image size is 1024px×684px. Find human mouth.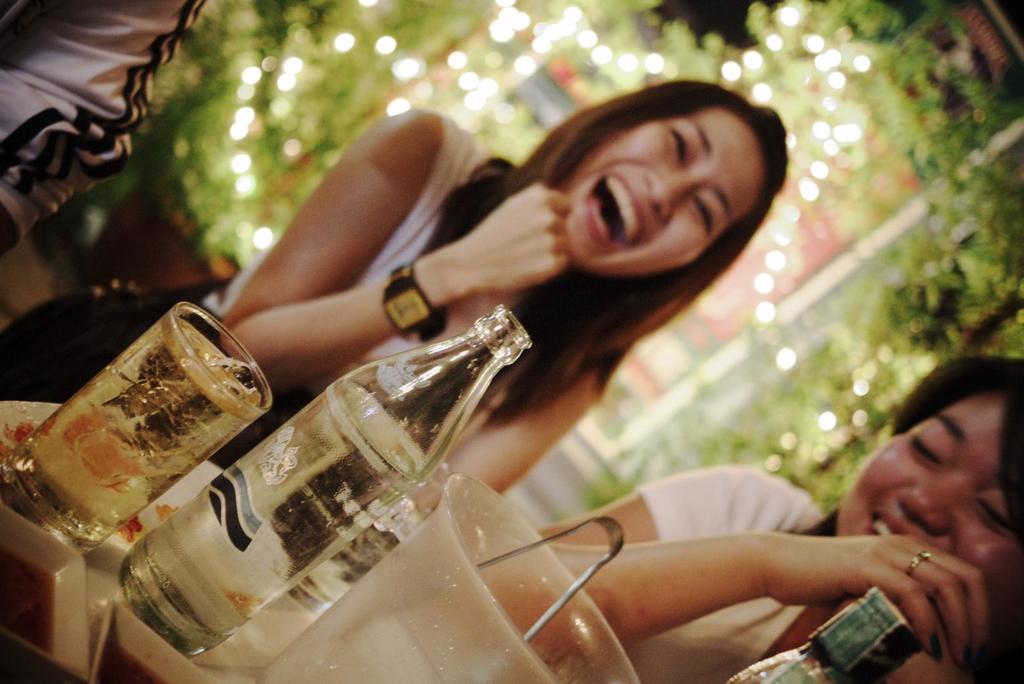
bbox(869, 518, 898, 535).
